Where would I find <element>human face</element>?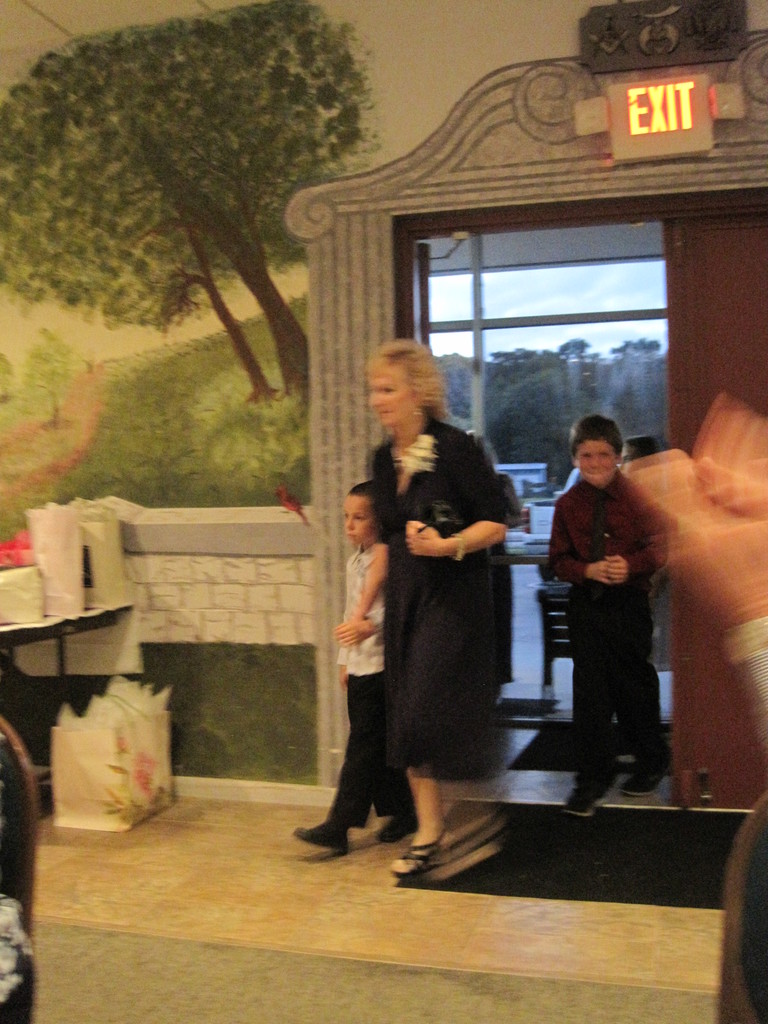
At <bbox>346, 496, 379, 545</bbox>.
